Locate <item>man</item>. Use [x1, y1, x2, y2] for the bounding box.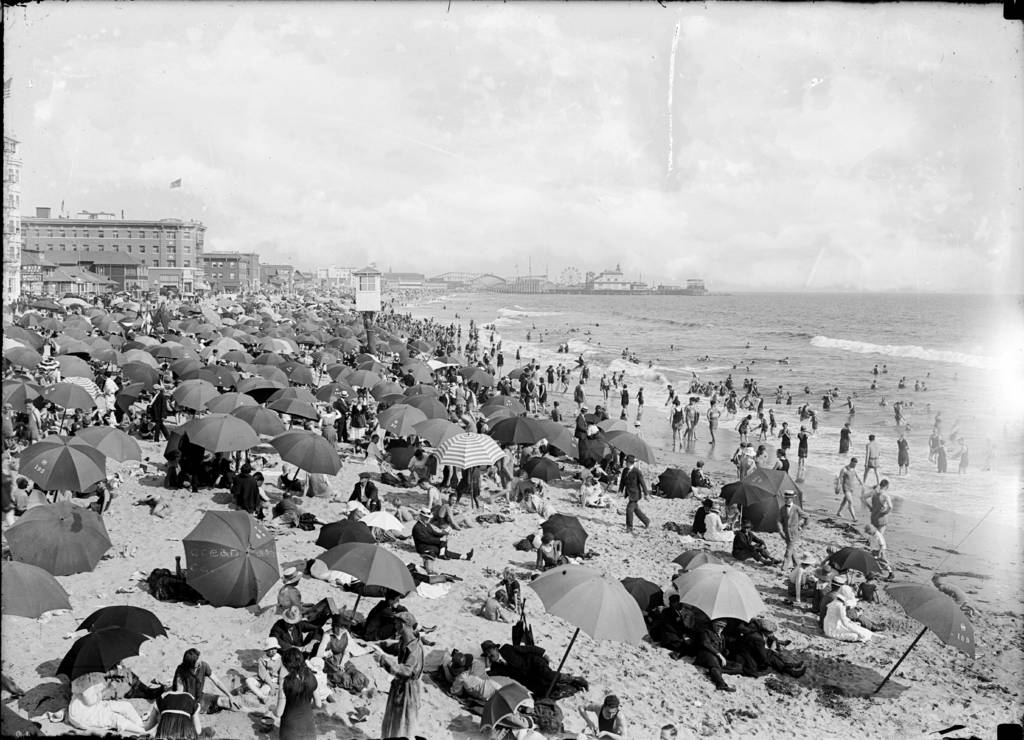
[476, 636, 594, 701].
